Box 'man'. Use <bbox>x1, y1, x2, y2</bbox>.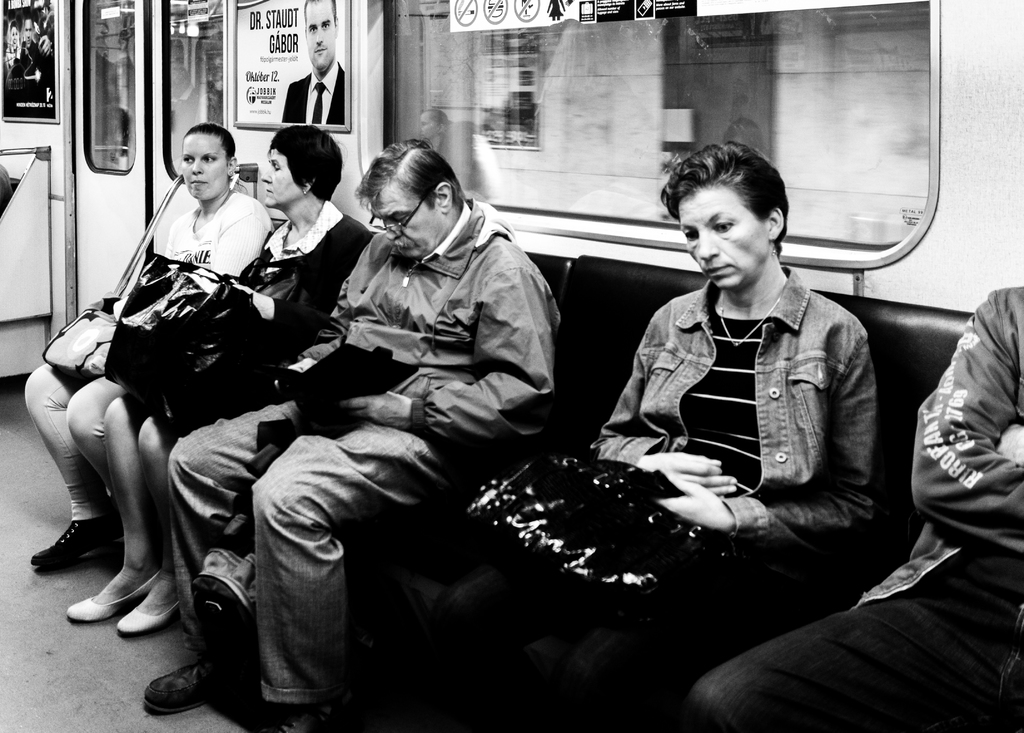
<bbox>131, 131, 558, 732</bbox>.
